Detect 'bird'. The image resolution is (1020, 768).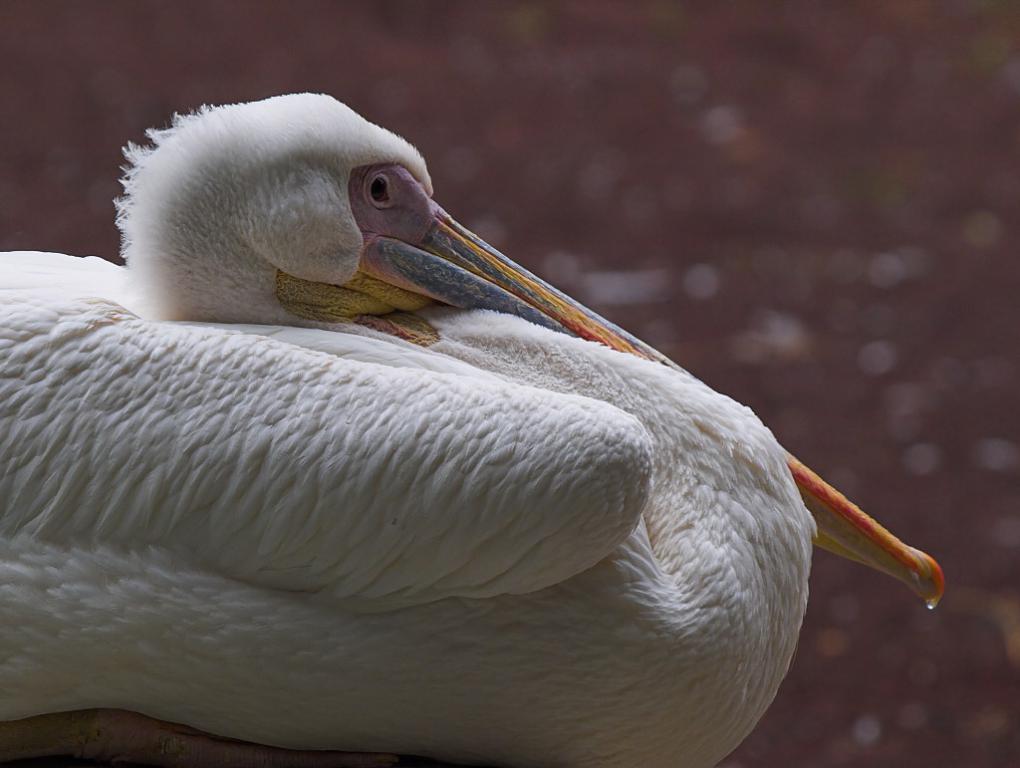
15:105:957:739.
